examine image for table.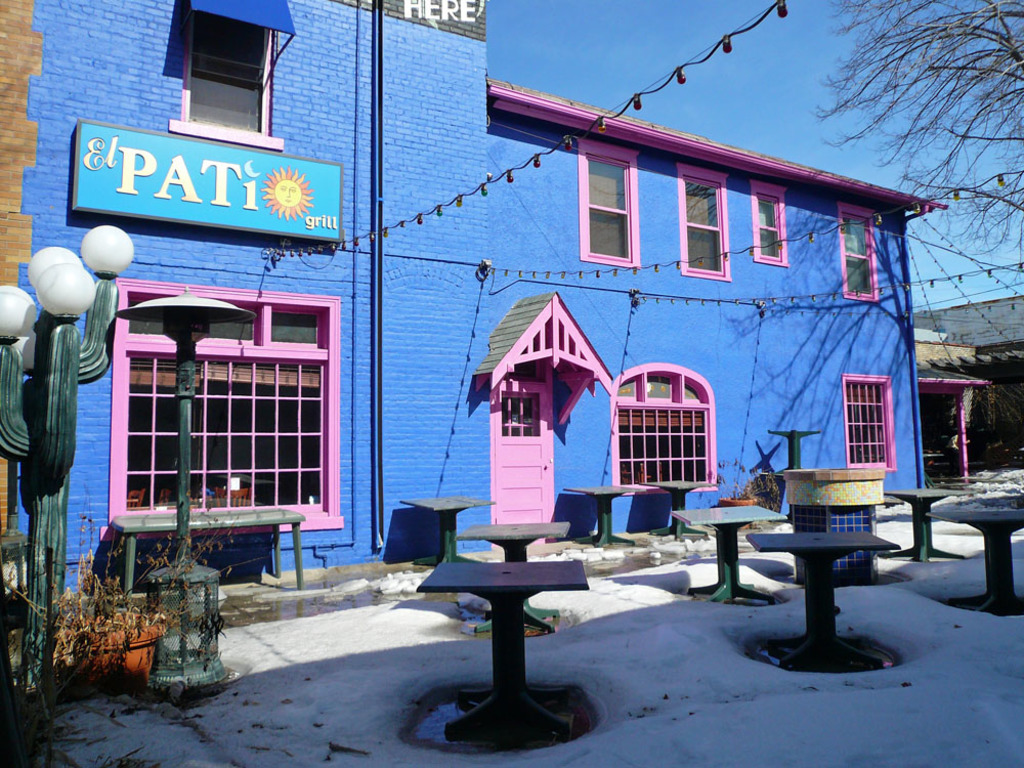
Examination result: [650, 478, 717, 539].
